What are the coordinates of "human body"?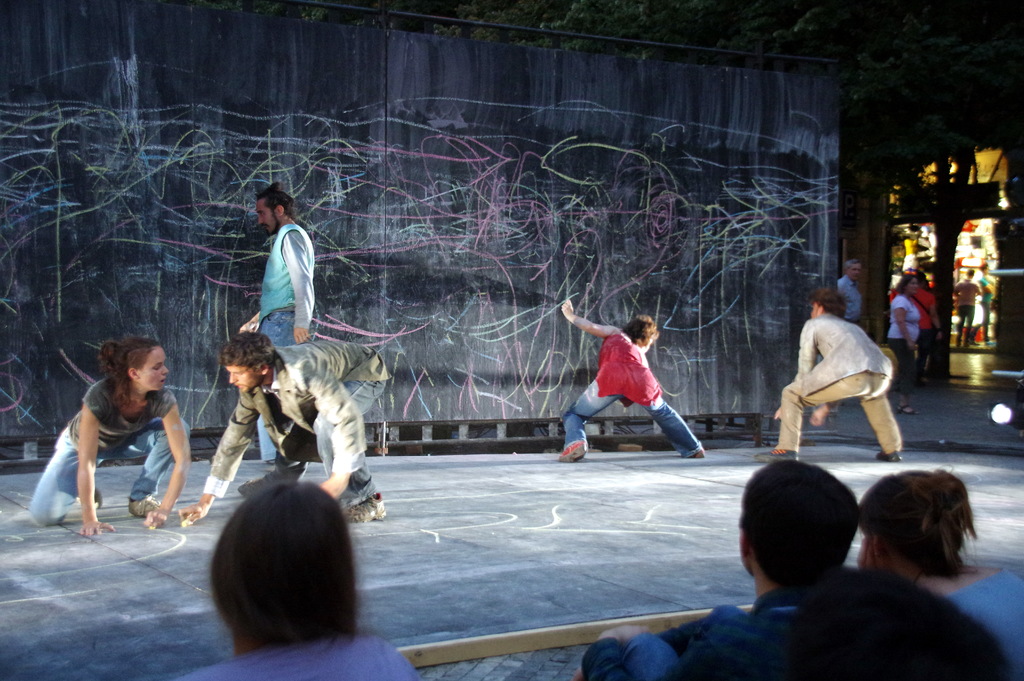
BBox(236, 177, 315, 460).
